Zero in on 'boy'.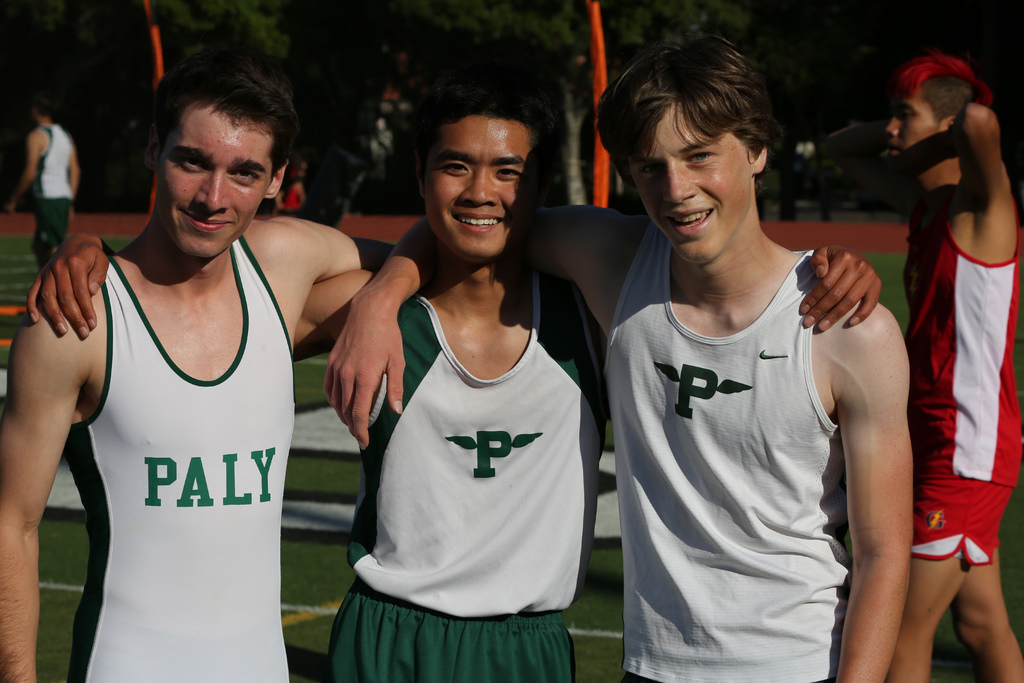
Zeroed in: {"x1": 886, "y1": 51, "x2": 1023, "y2": 682}.
